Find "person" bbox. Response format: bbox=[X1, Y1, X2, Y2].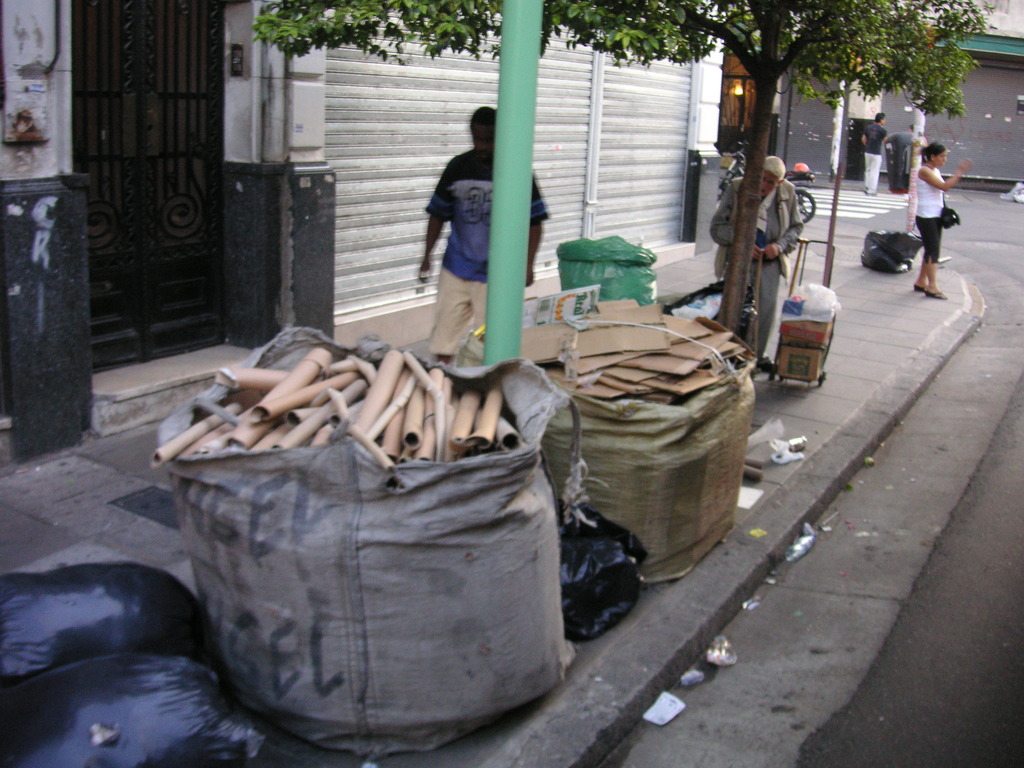
bbox=[710, 157, 806, 375].
